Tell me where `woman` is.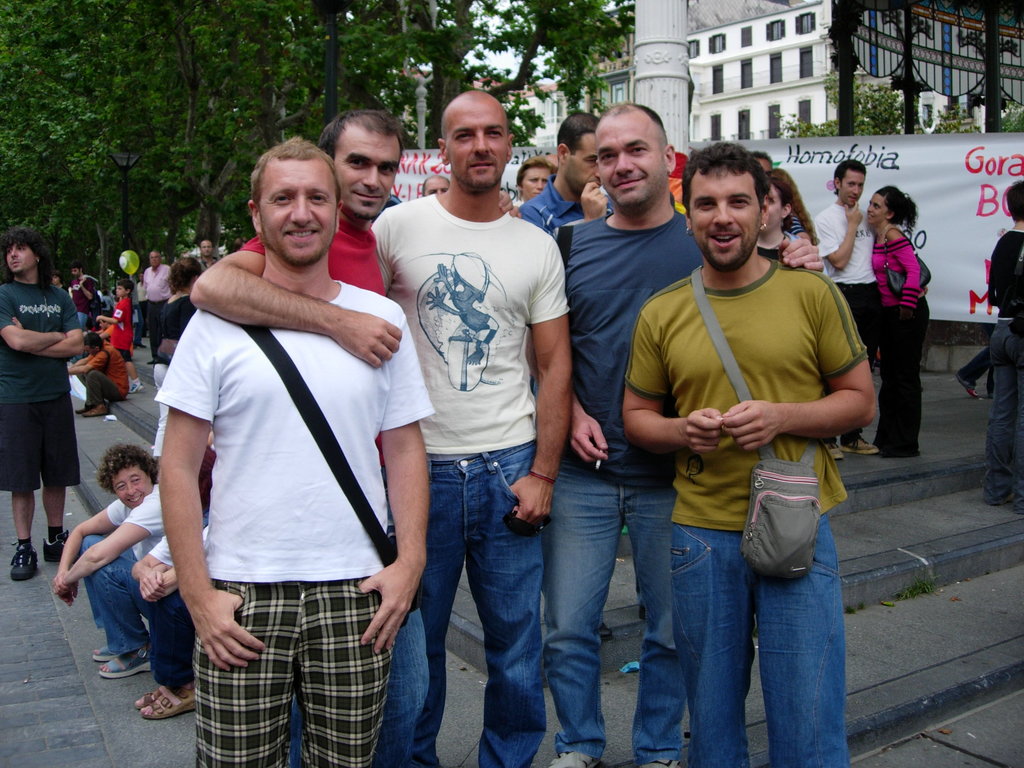
`woman` is at [865,187,929,458].
